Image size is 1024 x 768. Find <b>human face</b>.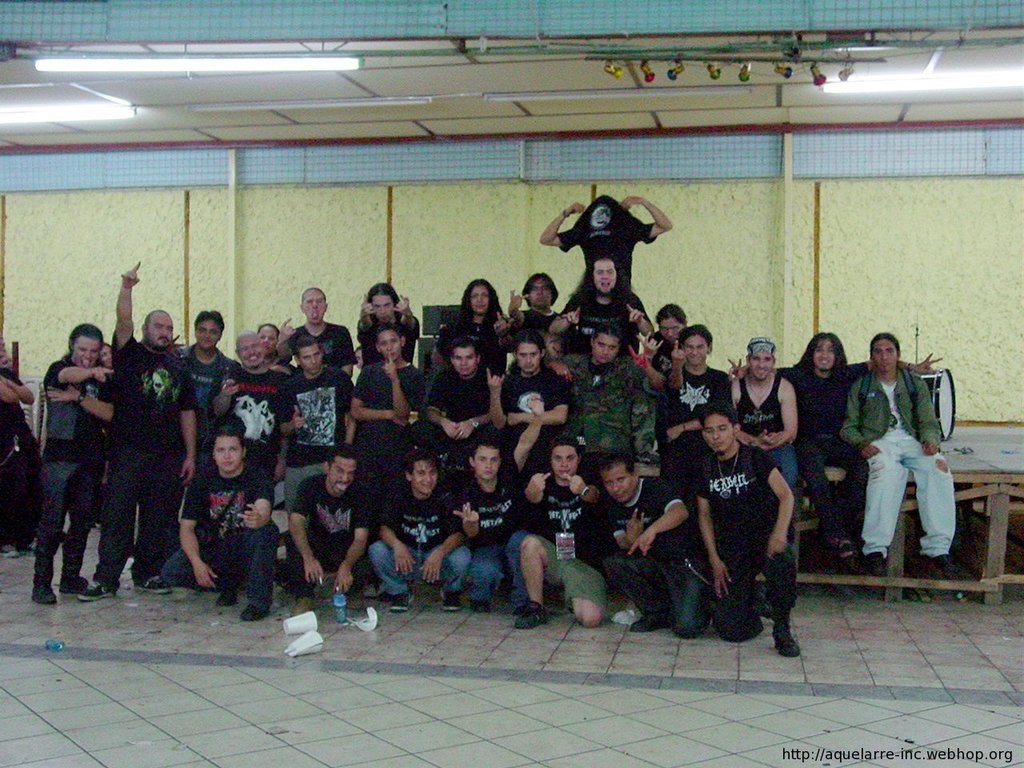
<bbox>594, 330, 615, 362</bbox>.
